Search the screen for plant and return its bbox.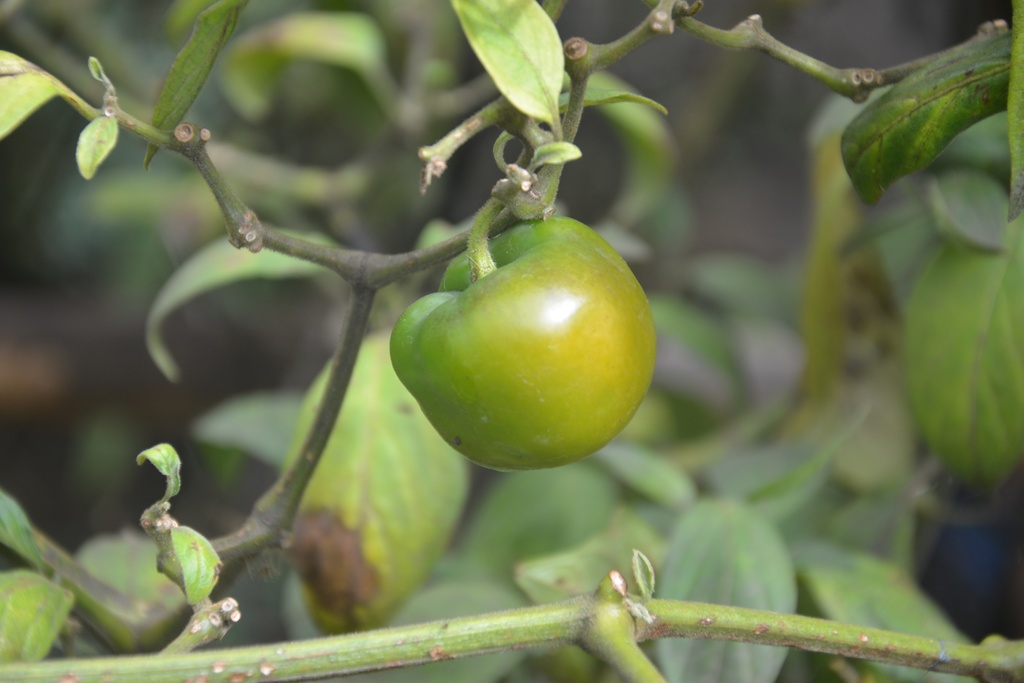
Found: BBox(0, 0, 1023, 682).
